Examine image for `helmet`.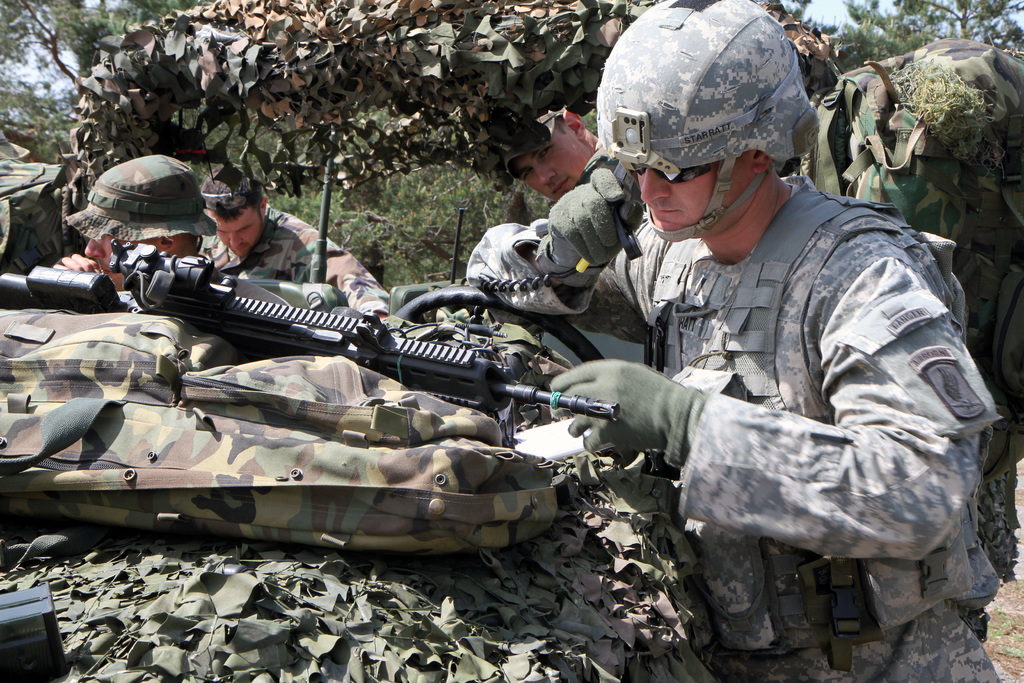
Examination result: 607:14:824:258.
